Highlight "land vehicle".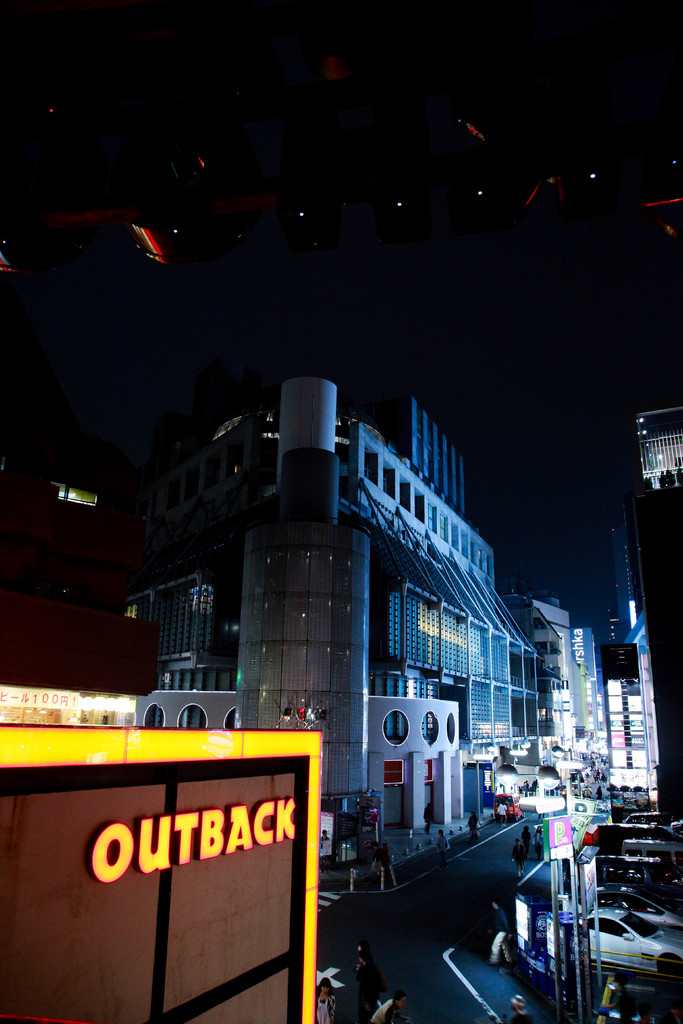
Highlighted region: crop(621, 836, 682, 870).
